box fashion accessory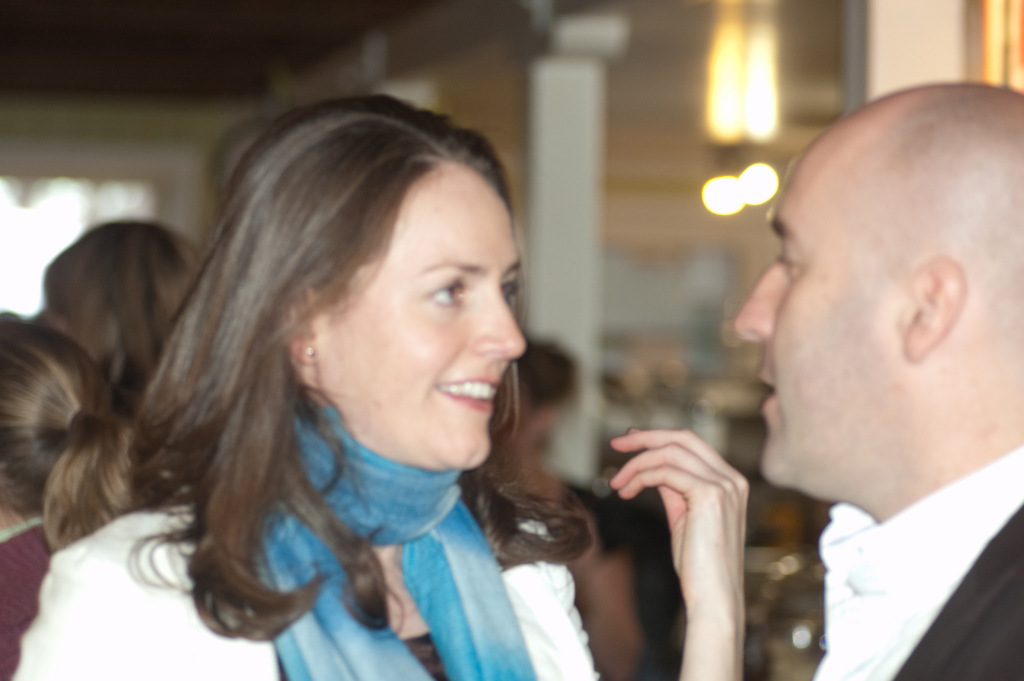
bbox=[305, 340, 317, 360]
